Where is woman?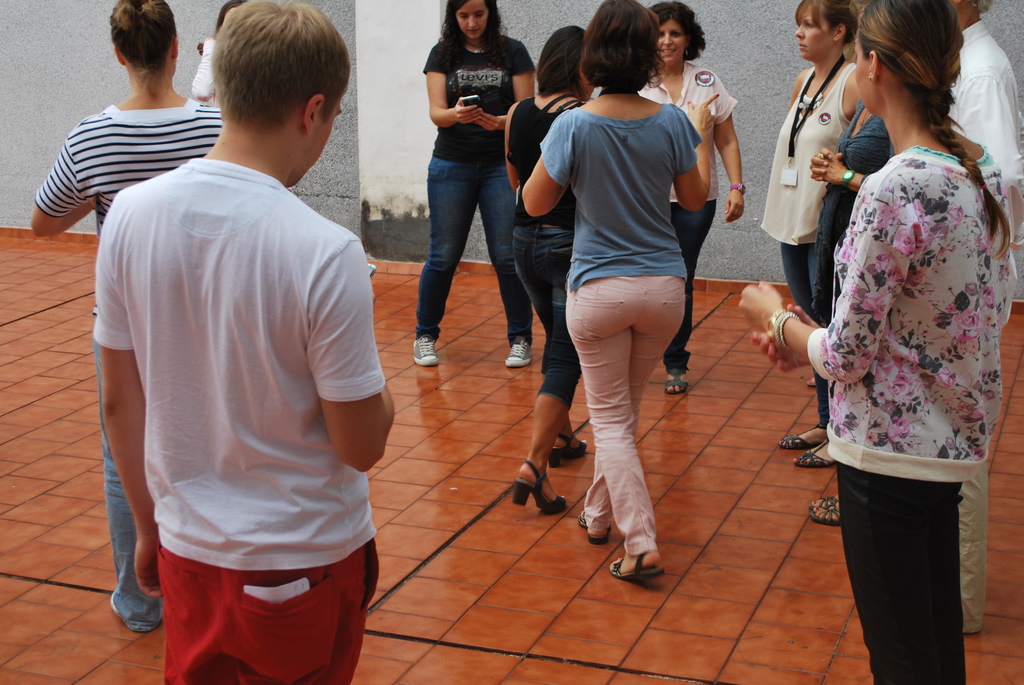
box(25, 0, 219, 641).
